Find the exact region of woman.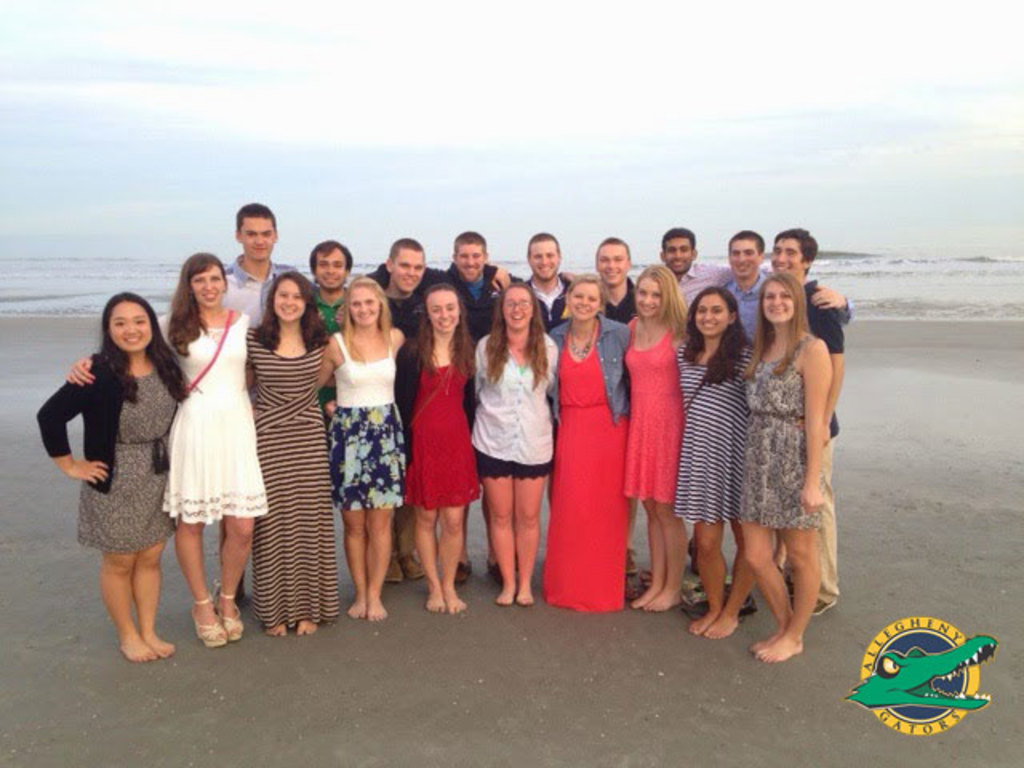
Exact region: l=392, t=282, r=482, b=614.
